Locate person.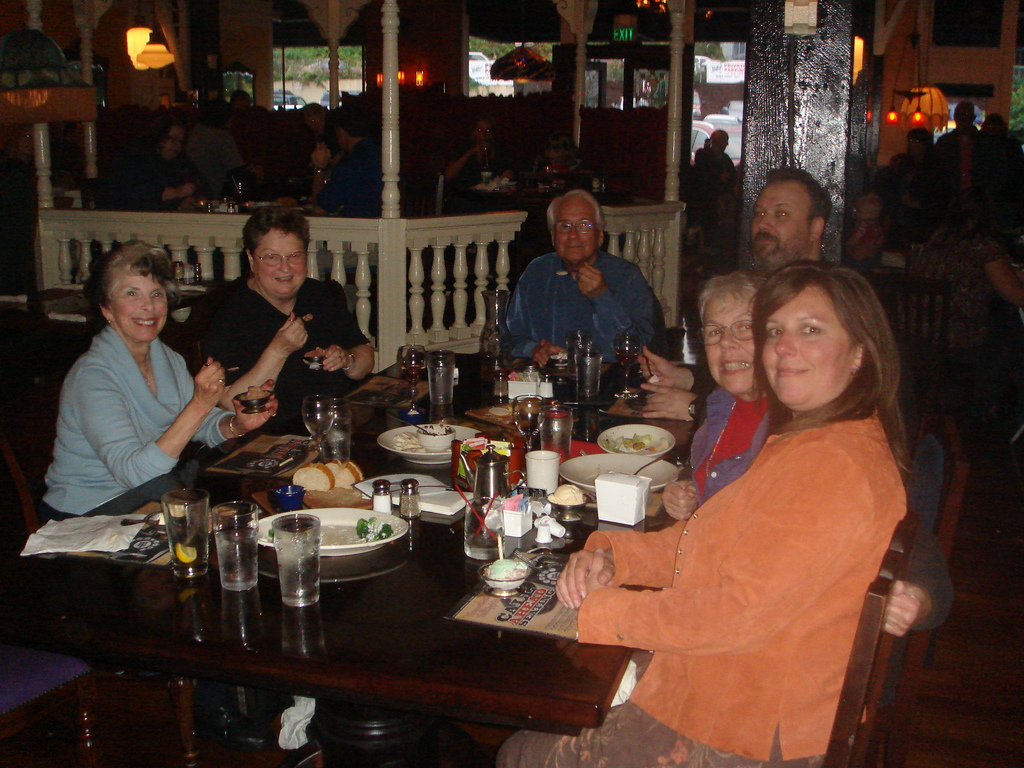
Bounding box: {"x1": 633, "y1": 156, "x2": 824, "y2": 422}.
